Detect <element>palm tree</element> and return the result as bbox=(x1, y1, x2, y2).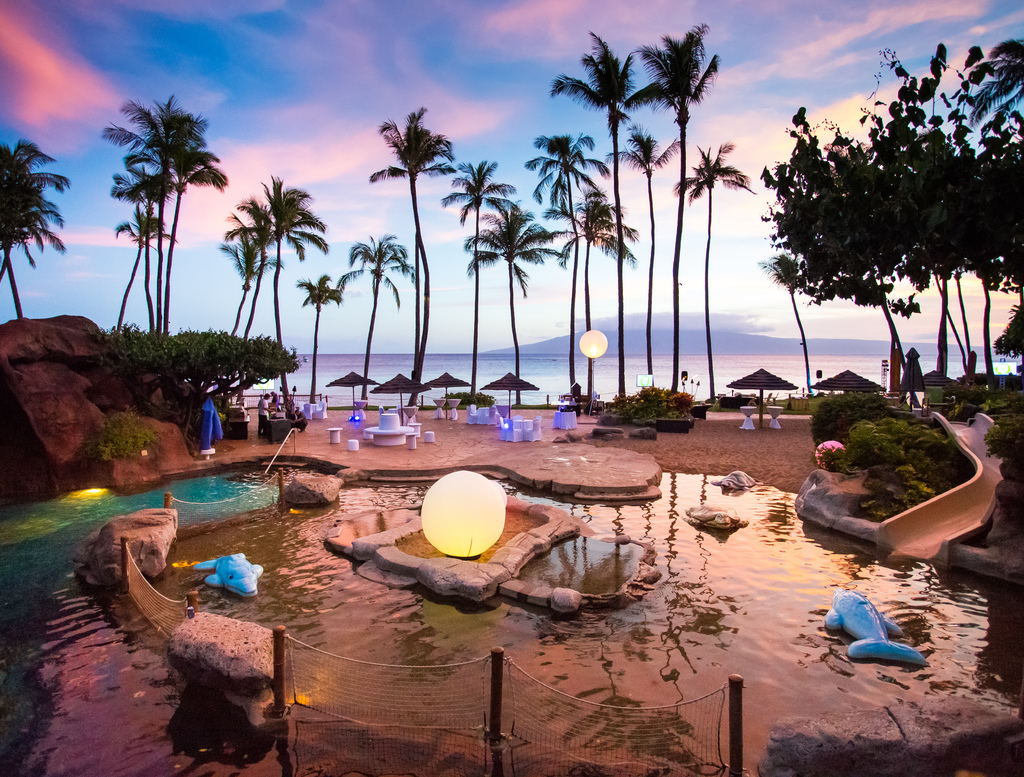
bbox=(643, 37, 712, 361).
